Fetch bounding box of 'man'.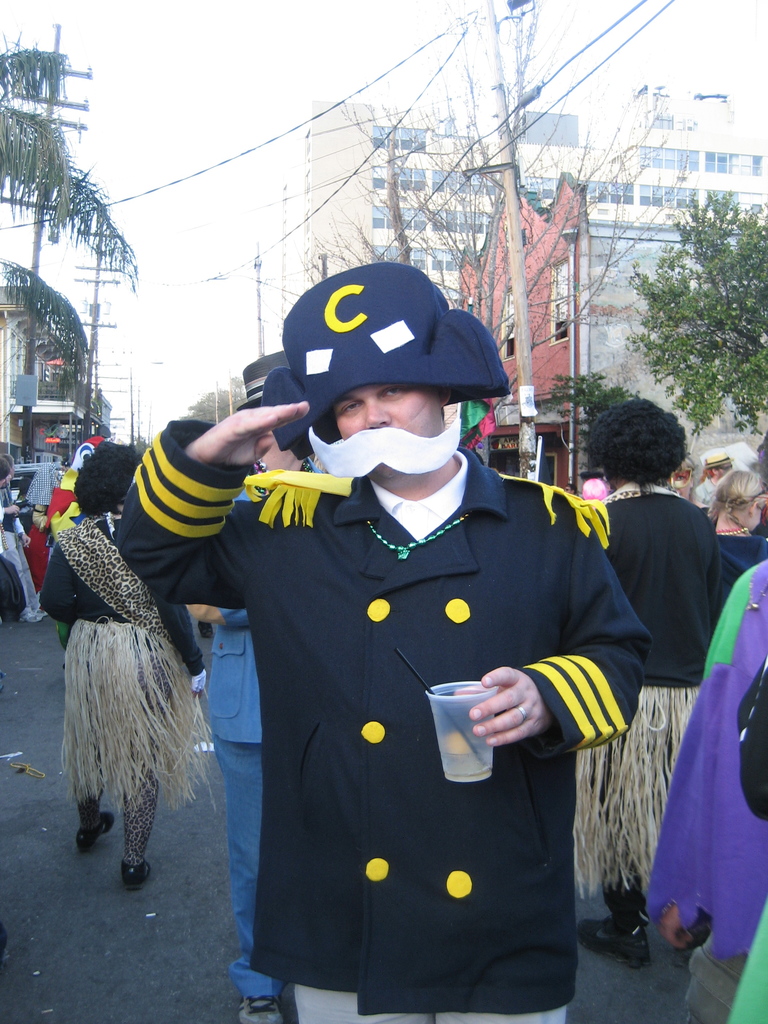
Bbox: (left=183, top=349, right=331, bottom=1023).
